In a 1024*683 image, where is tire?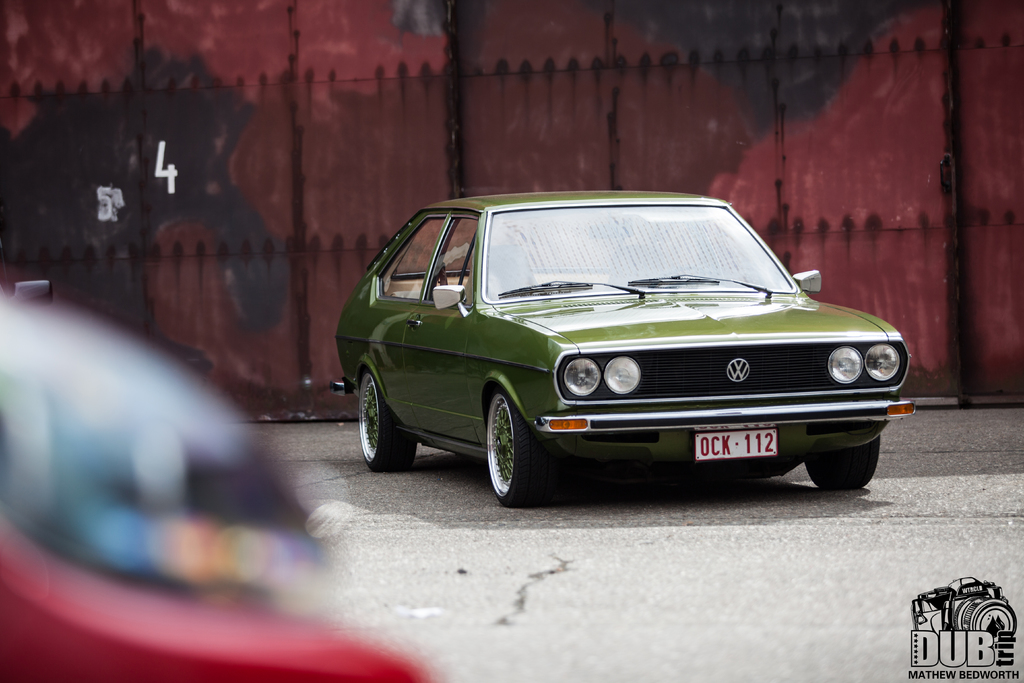
[left=477, top=393, right=552, bottom=505].
